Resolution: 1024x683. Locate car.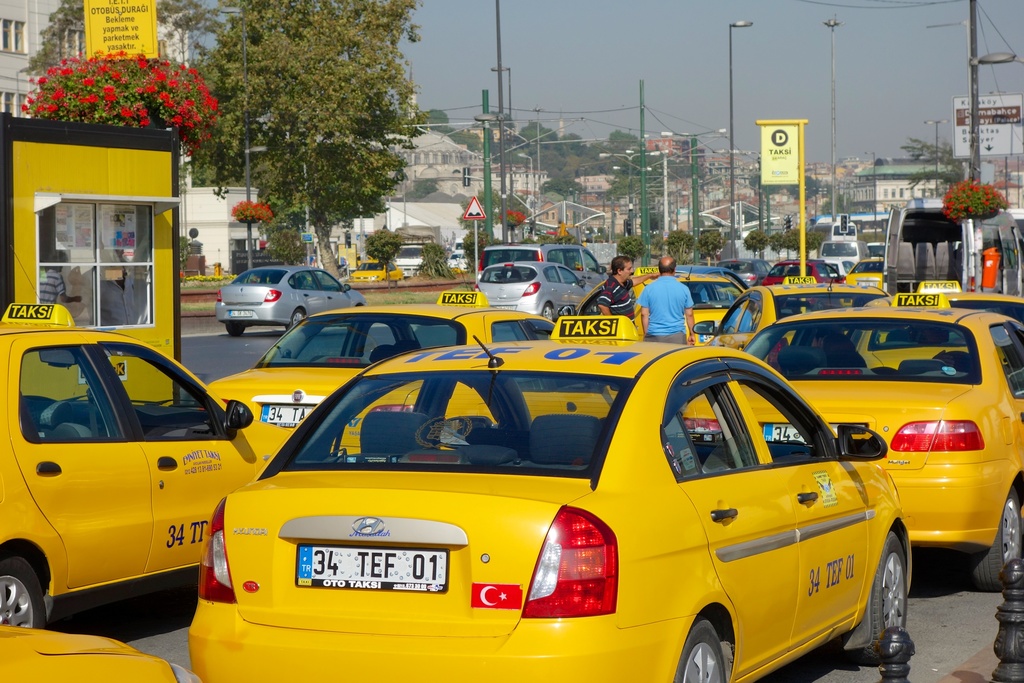
left=476, top=260, right=591, bottom=322.
